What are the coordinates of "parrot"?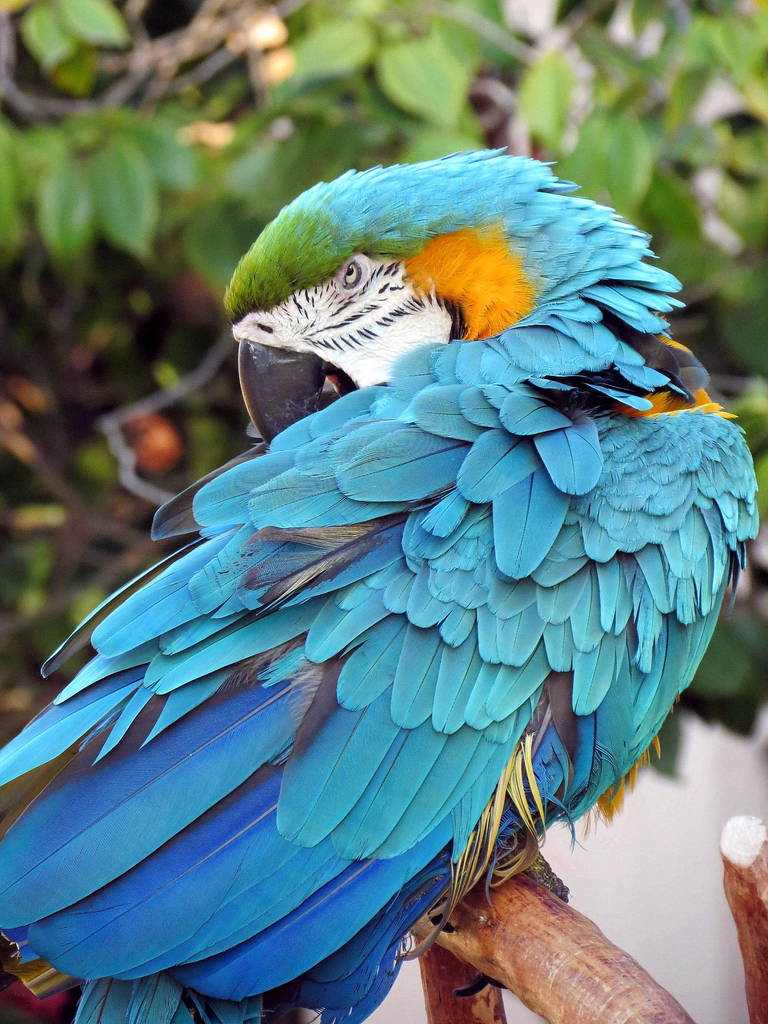
box(0, 140, 762, 1023).
